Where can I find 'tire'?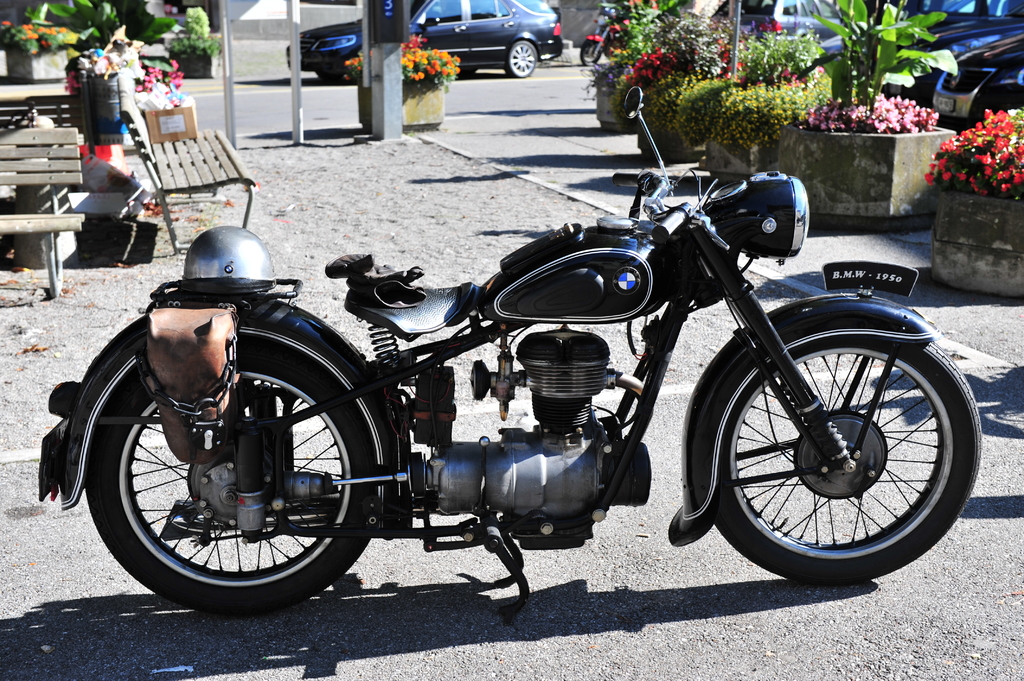
You can find it at Rect(579, 37, 605, 67).
